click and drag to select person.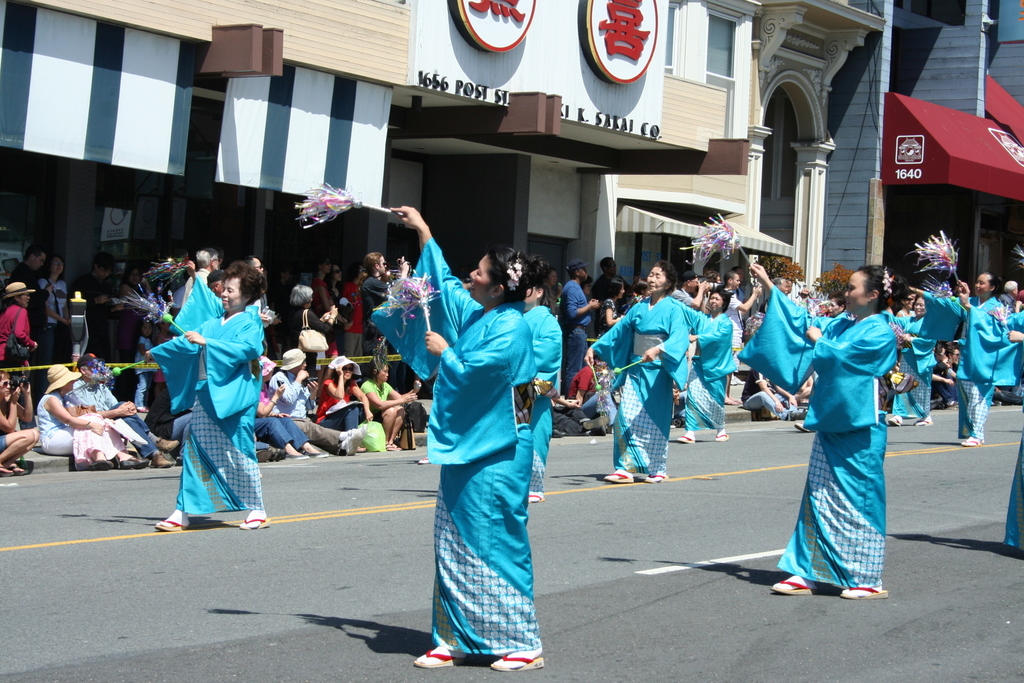
Selection: (794, 293, 849, 442).
